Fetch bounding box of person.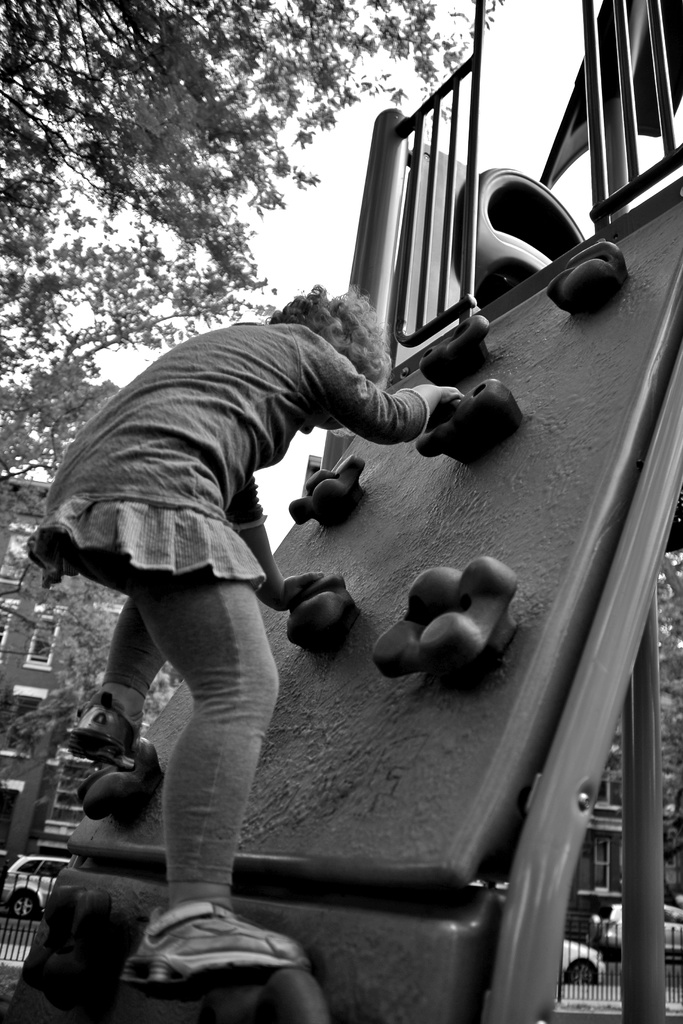
Bbox: {"x1": 27, "y1": 278, "x2": 465, "y2": 998}.
